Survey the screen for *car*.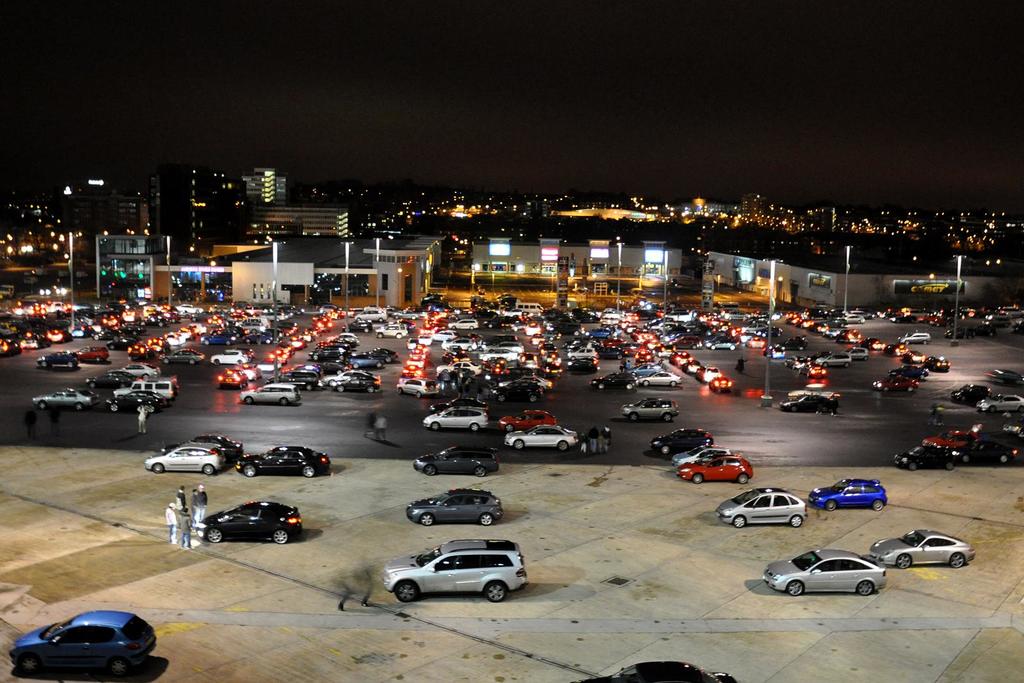
Survey found: BBox(572, 286, 588, 294).
